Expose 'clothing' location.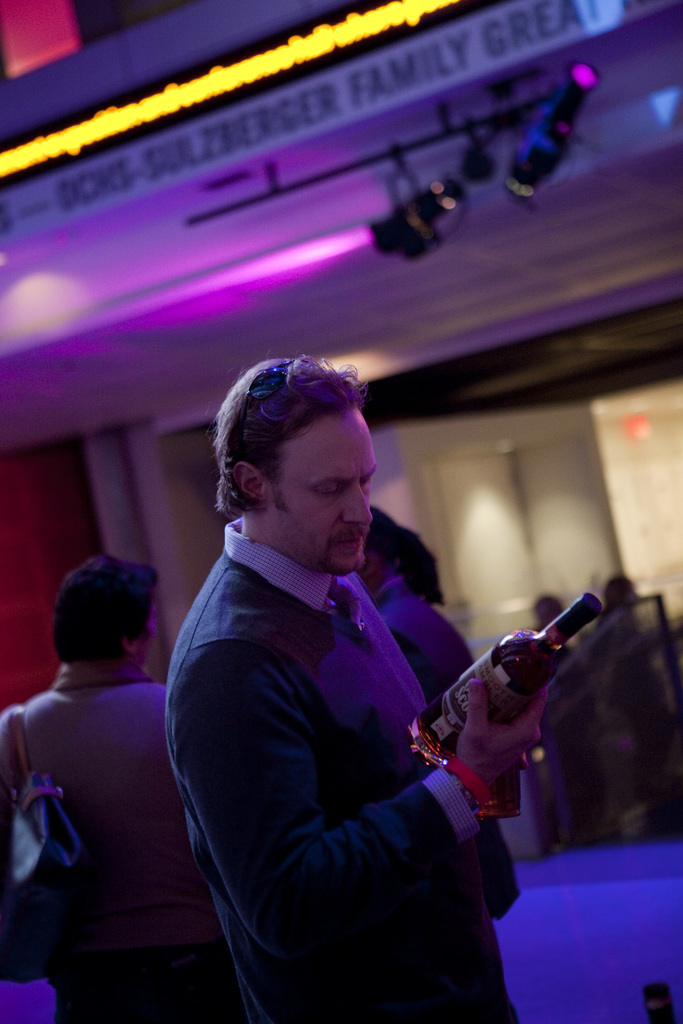
Exposed at <box>0,659,236,1023</box>.
